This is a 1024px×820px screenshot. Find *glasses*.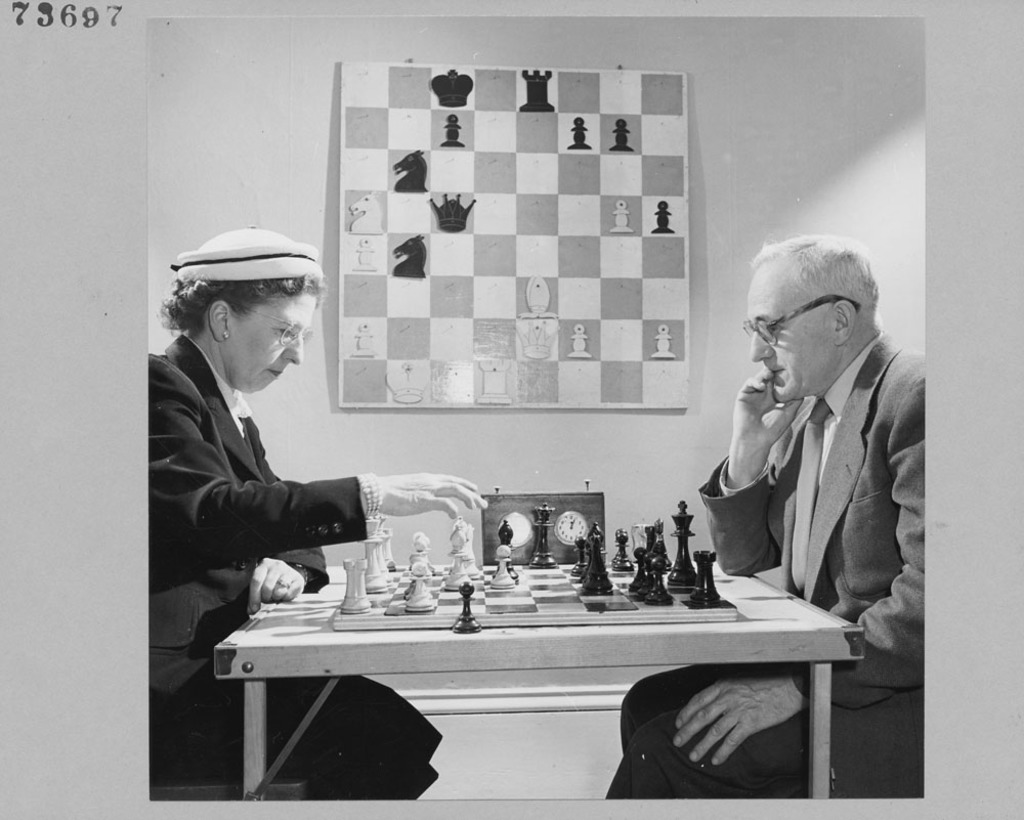
Bounding box: <bbox>740, 303, 885, 358</bbox>.
